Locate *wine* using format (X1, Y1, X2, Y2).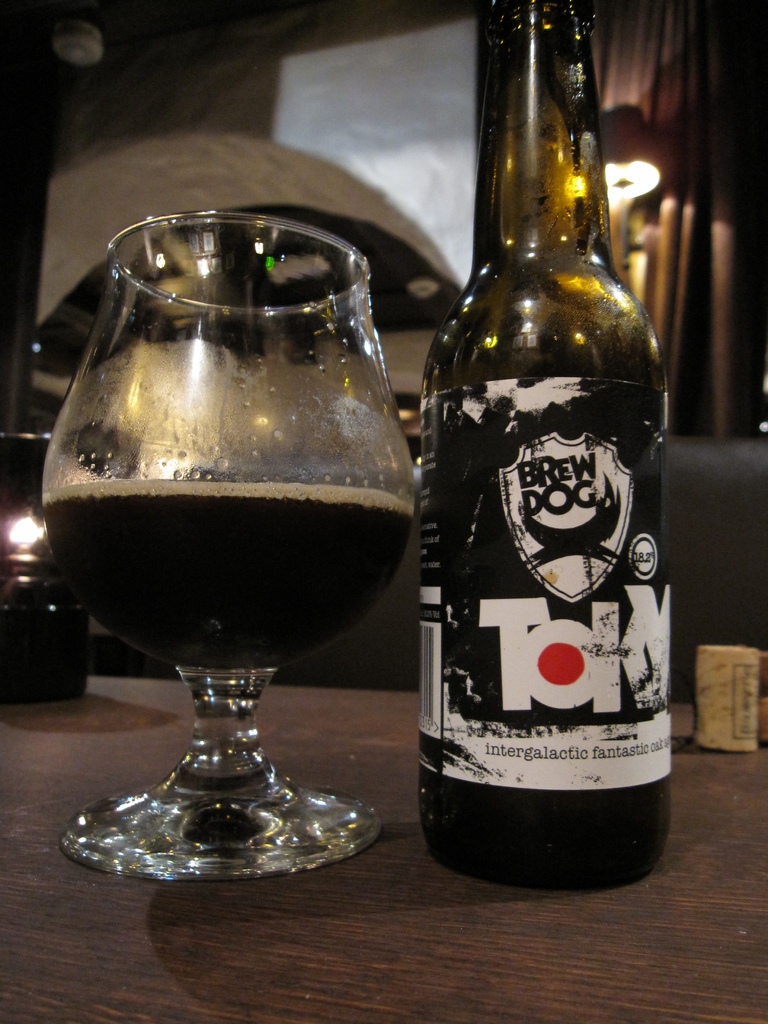
(45, 479, 416, 673).
